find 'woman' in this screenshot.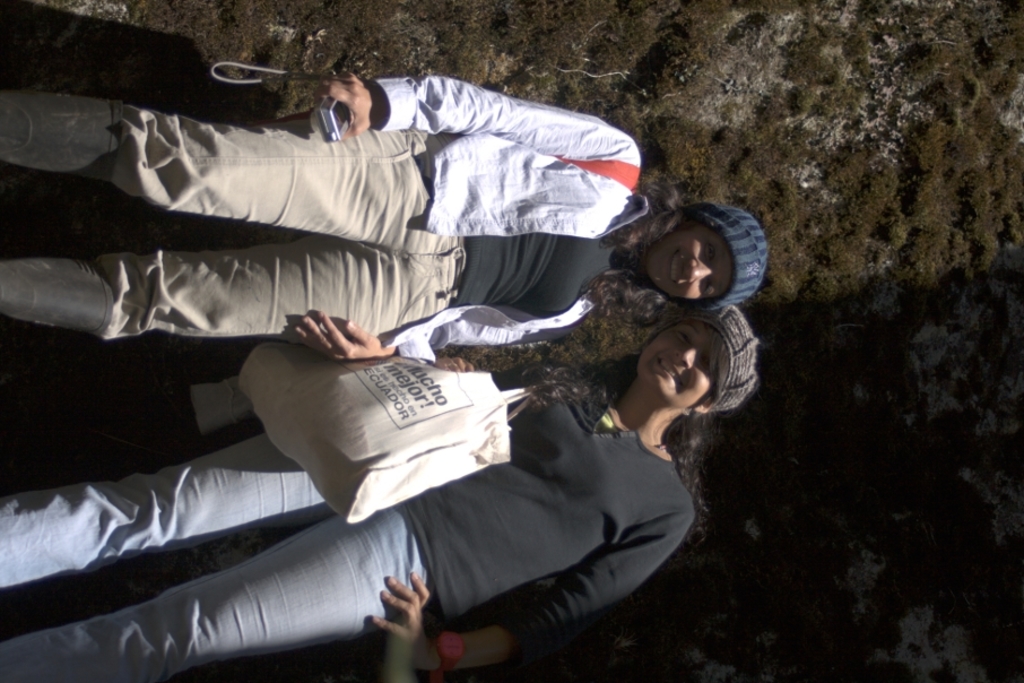
The bounding box for 'woman' is 0/299/764/678.
